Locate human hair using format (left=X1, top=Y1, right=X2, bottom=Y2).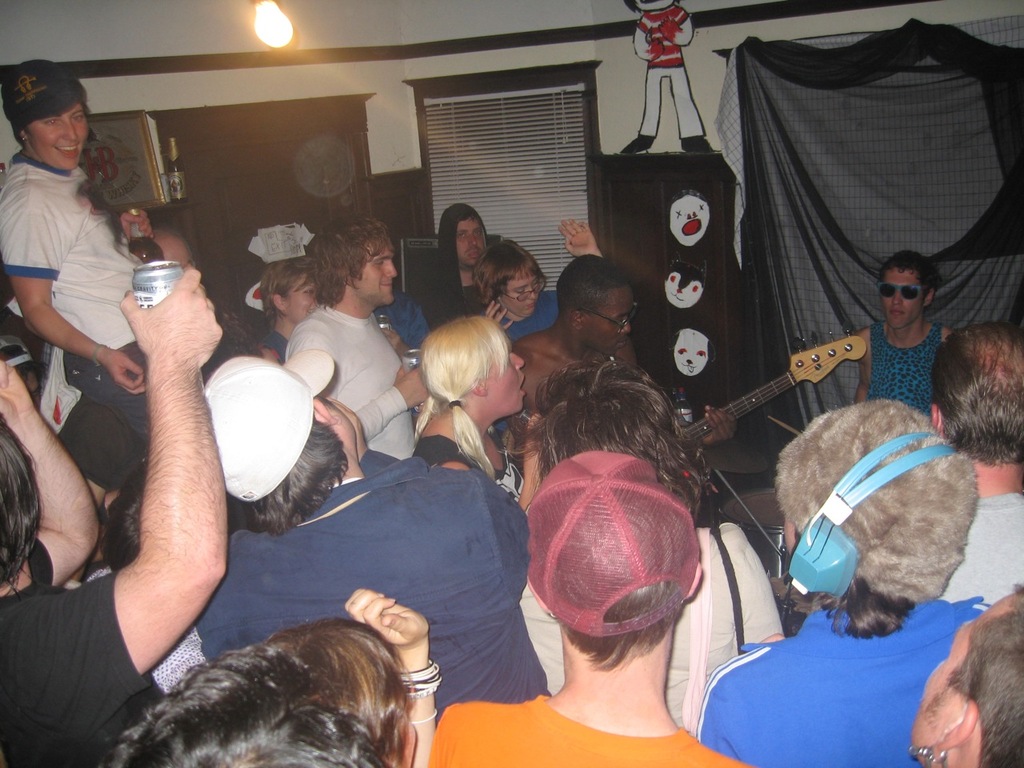
(left=476, top=242, right=546, bottom=308).
